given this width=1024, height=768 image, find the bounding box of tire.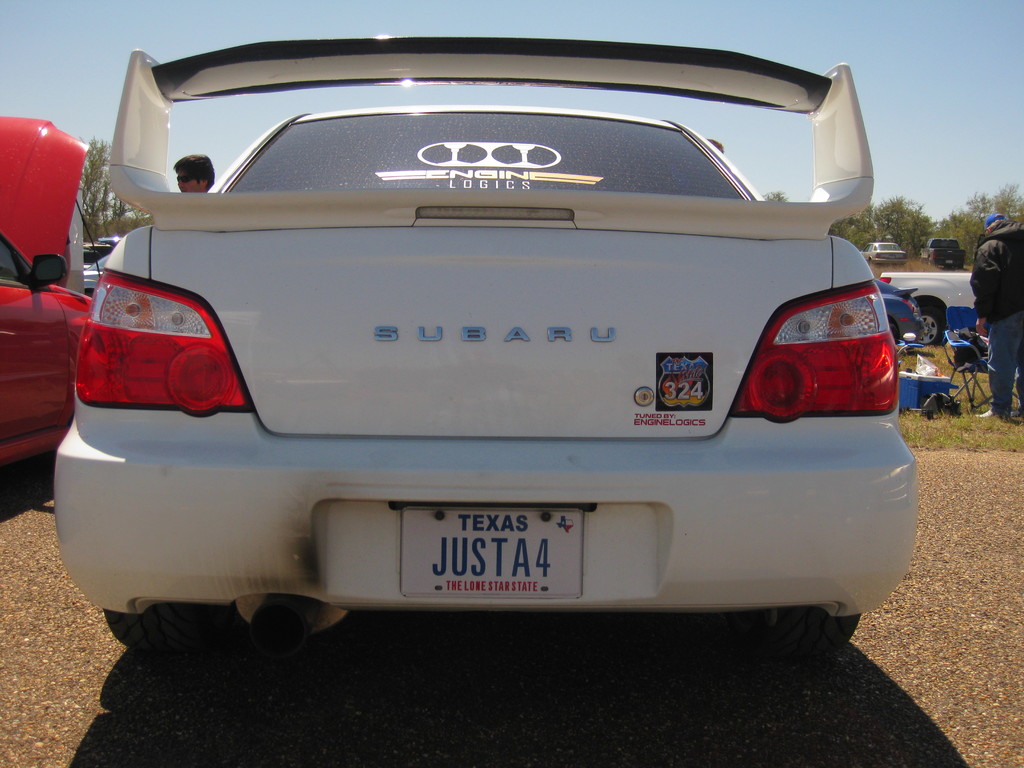
rect(870, 257, 877, 268).
